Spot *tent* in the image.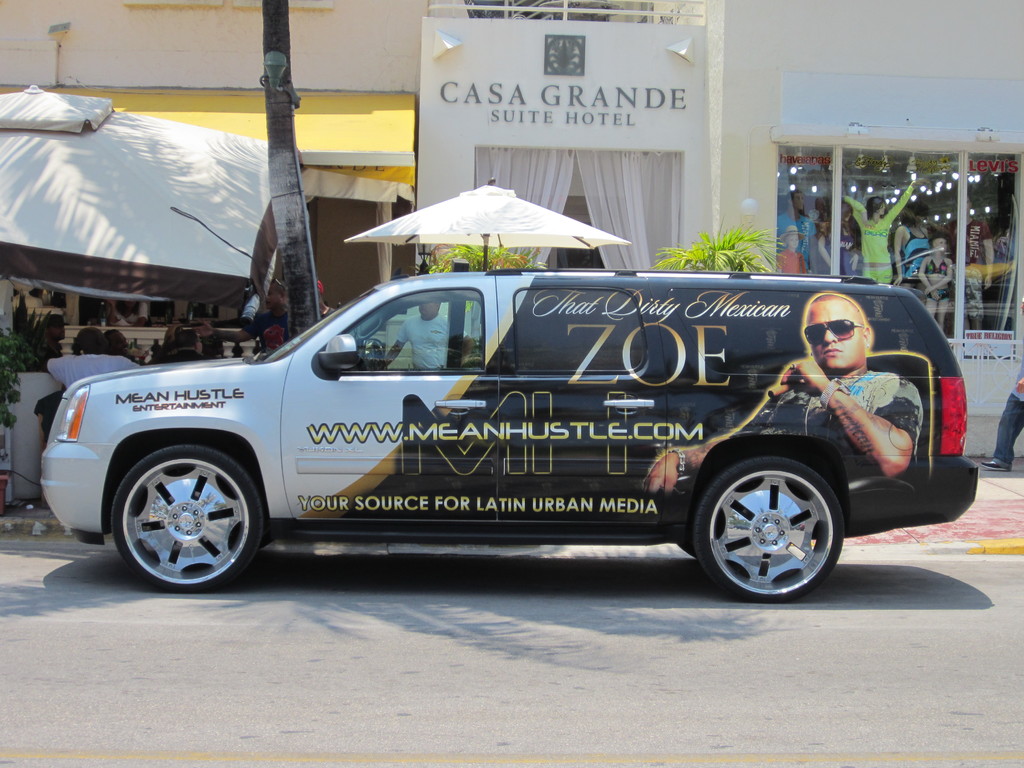
*tent* found at rect(336, 182, 599, 277).
